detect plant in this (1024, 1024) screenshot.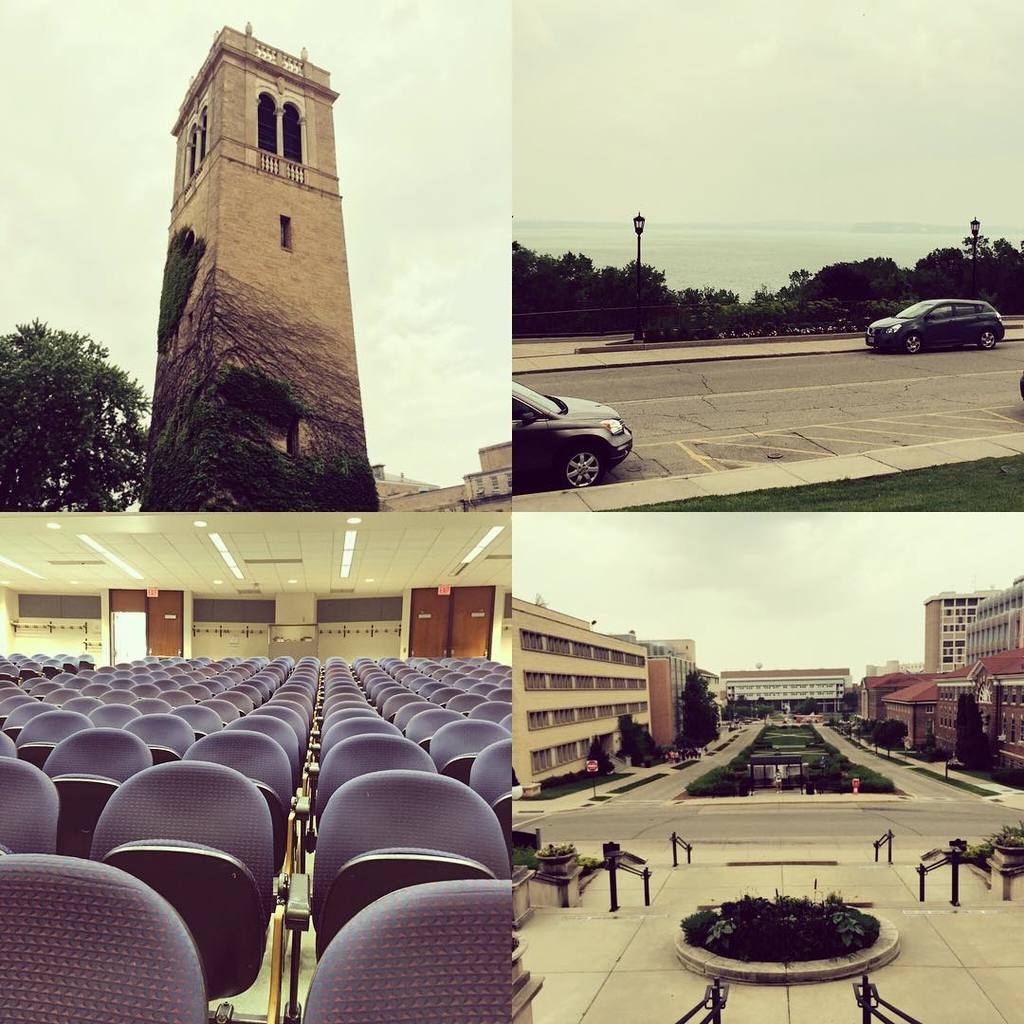
Detection: crop(589, 446, 1023, 511).
